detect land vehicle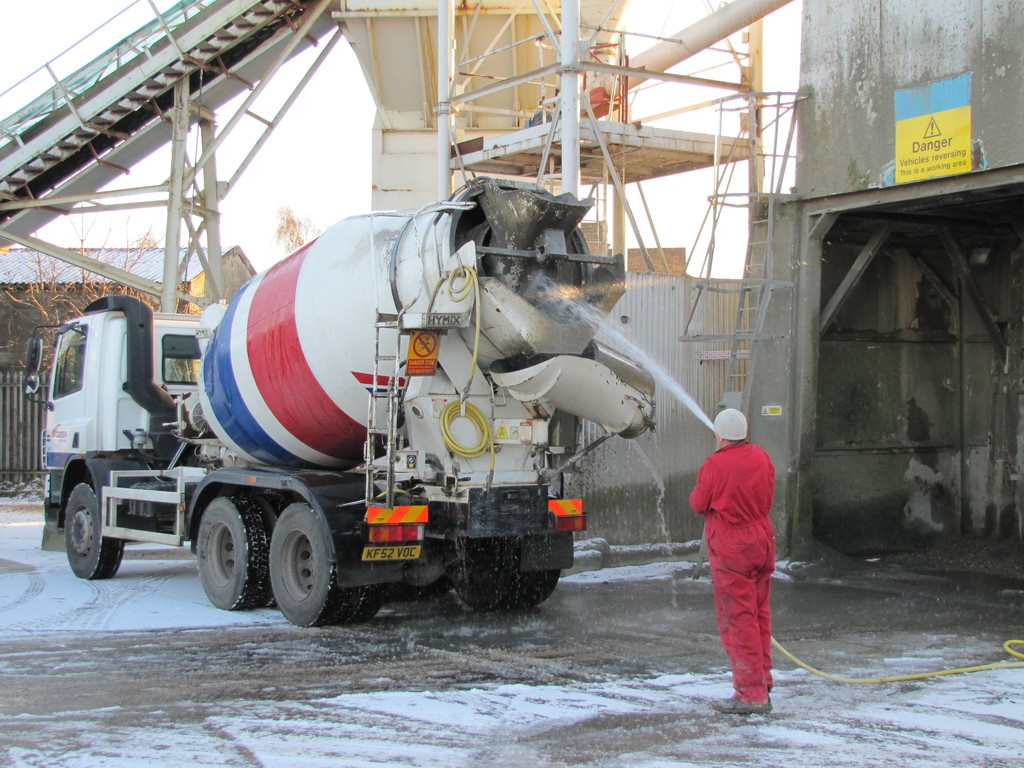
<region>42, 195, 784, 632</region>
